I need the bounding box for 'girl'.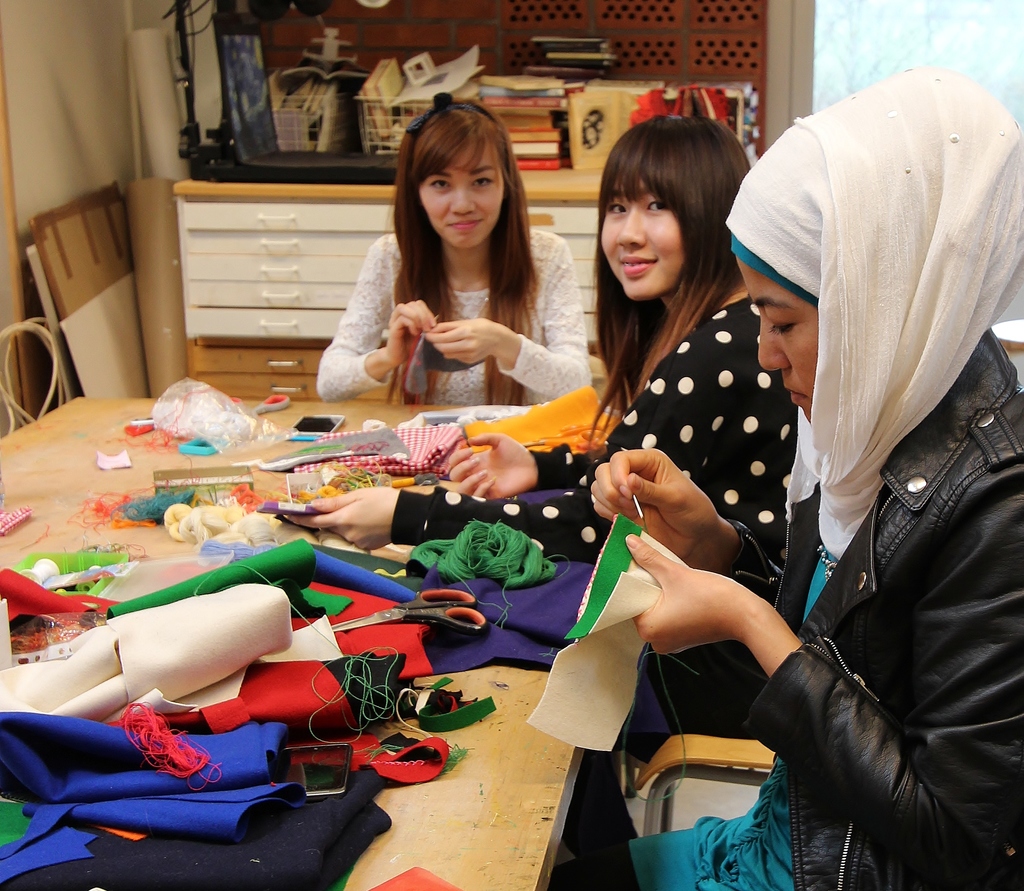
Here it is: x1=316, y1=85, x2=589, y2=409.
